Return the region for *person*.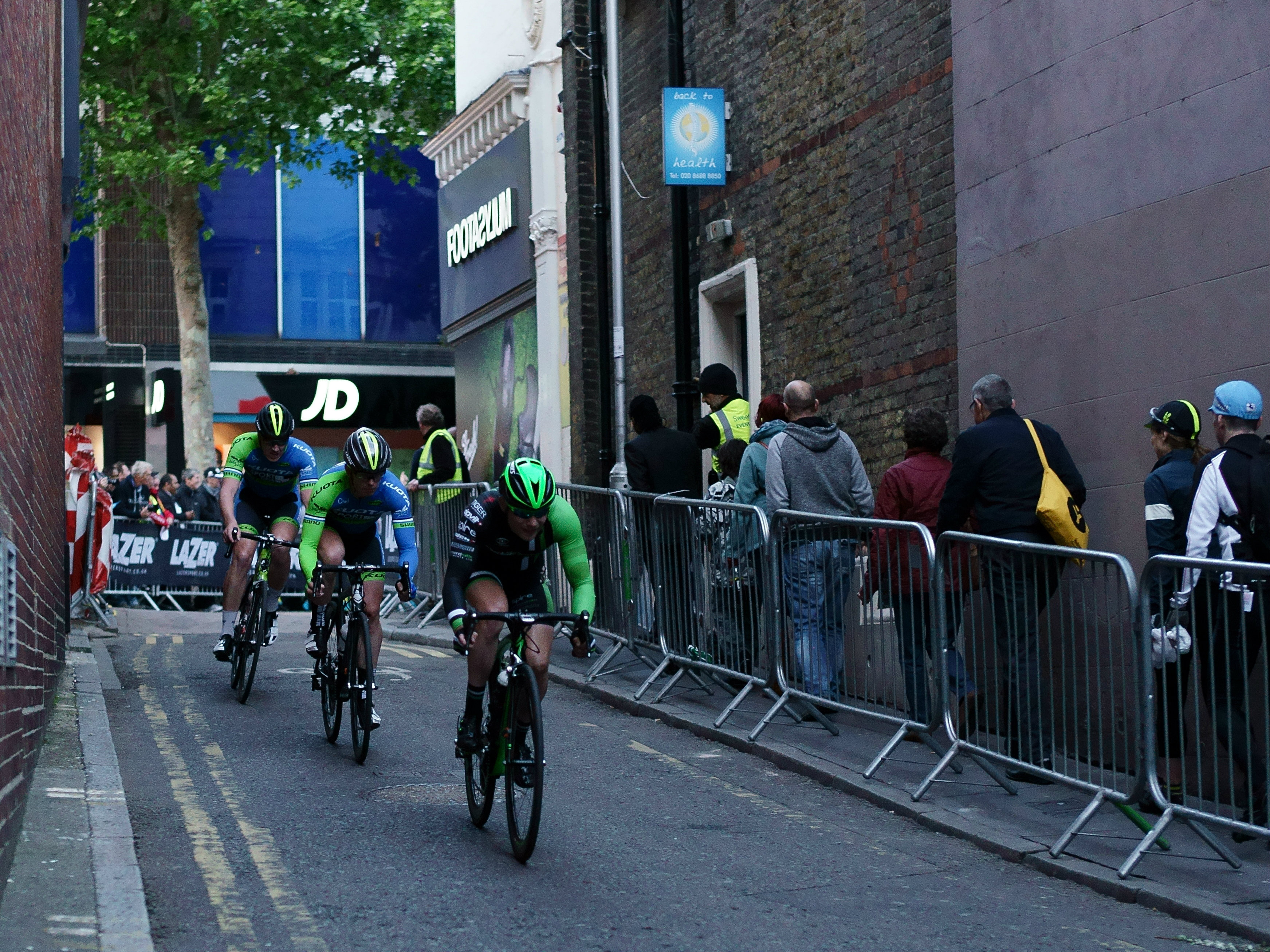
x1=275 y1=138 x2=318 y2=258.
